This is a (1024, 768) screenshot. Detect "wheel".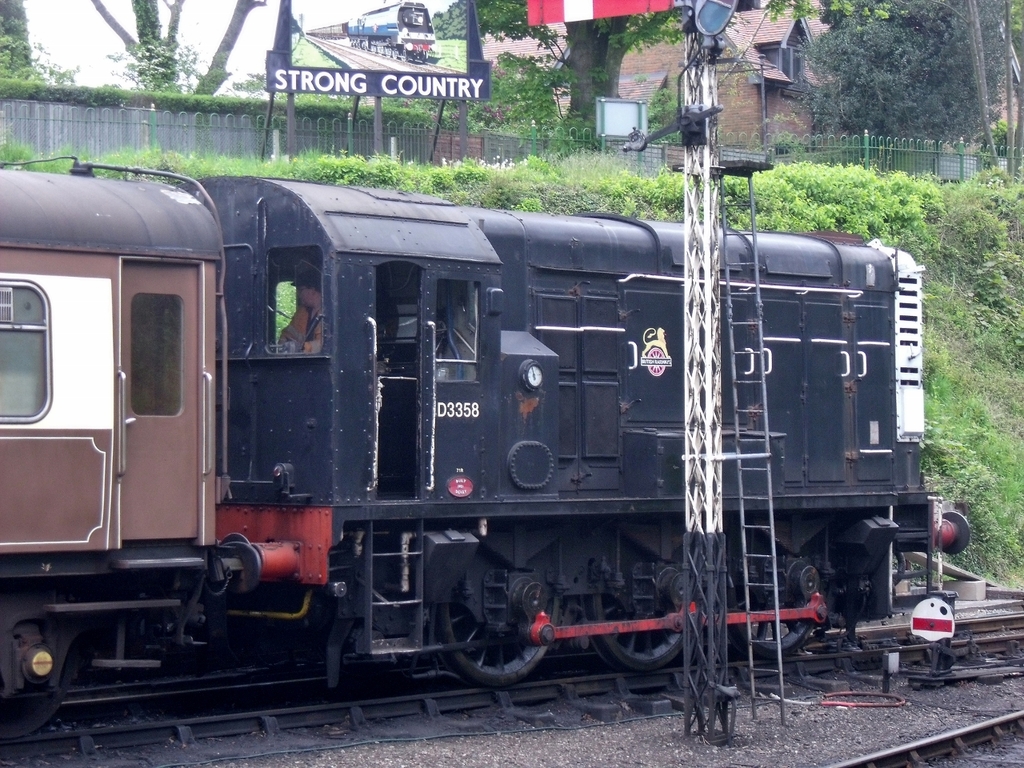
locate(730, 524, 825, 658).
